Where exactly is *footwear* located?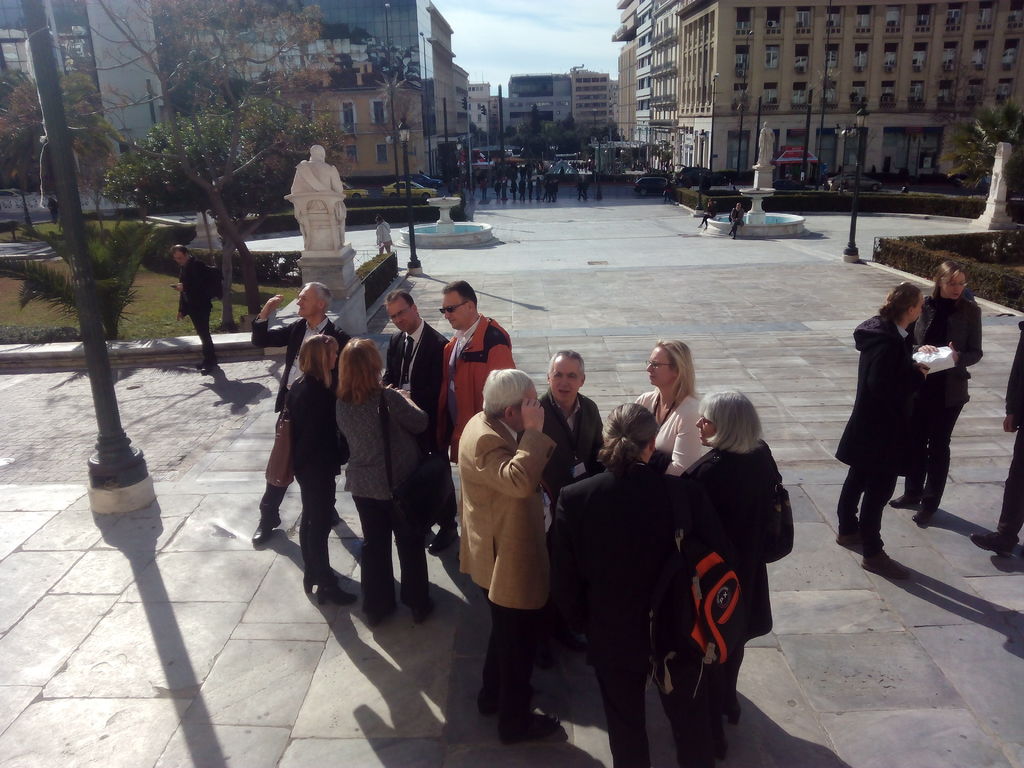
Its bounding box is (left=299, top=572, right=336, bottom=595).
